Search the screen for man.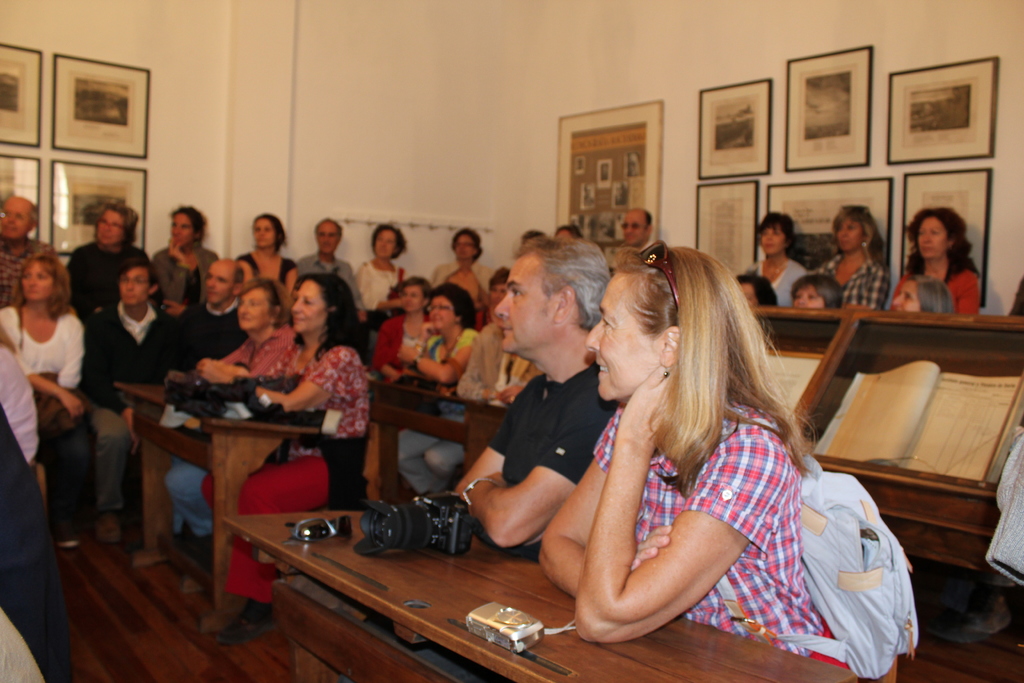
Found at region(292, 219, 368, 336).
